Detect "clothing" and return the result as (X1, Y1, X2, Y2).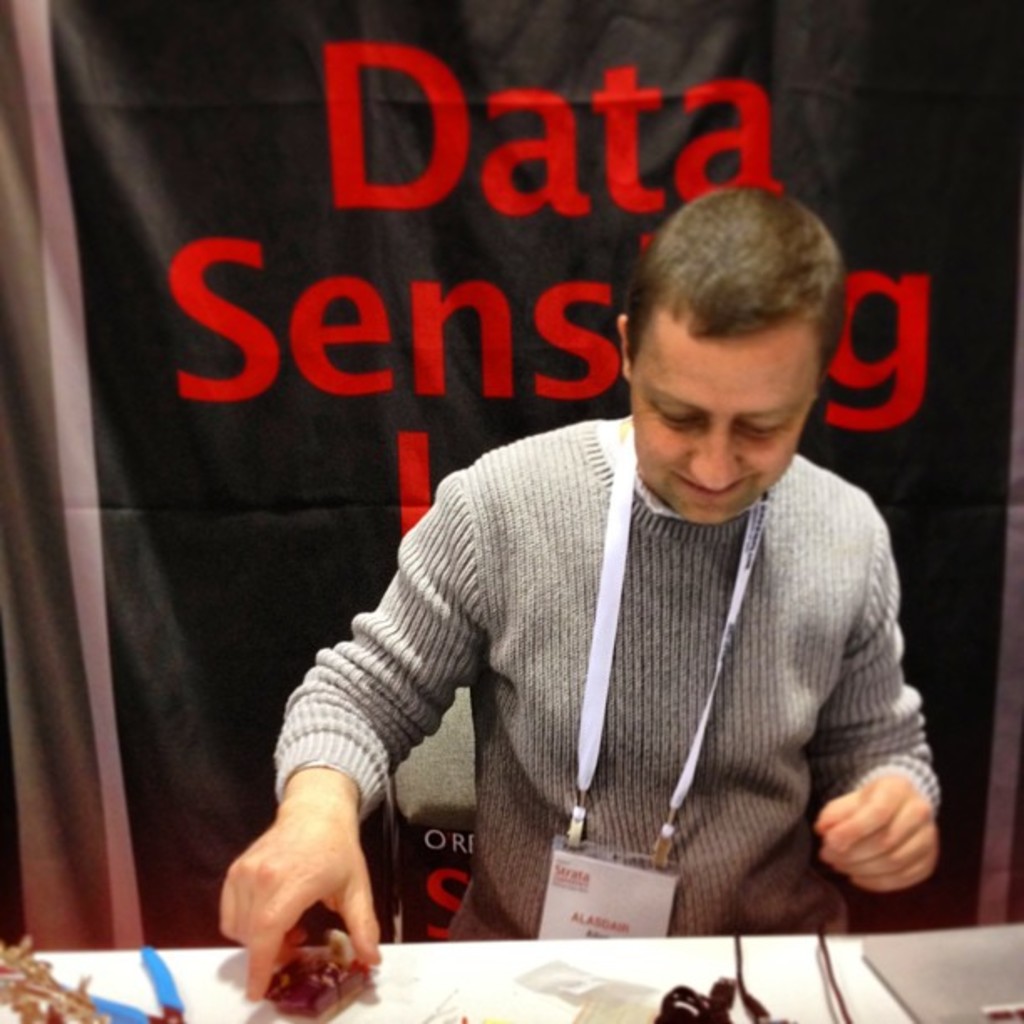
(271, 380, 949, 962).
